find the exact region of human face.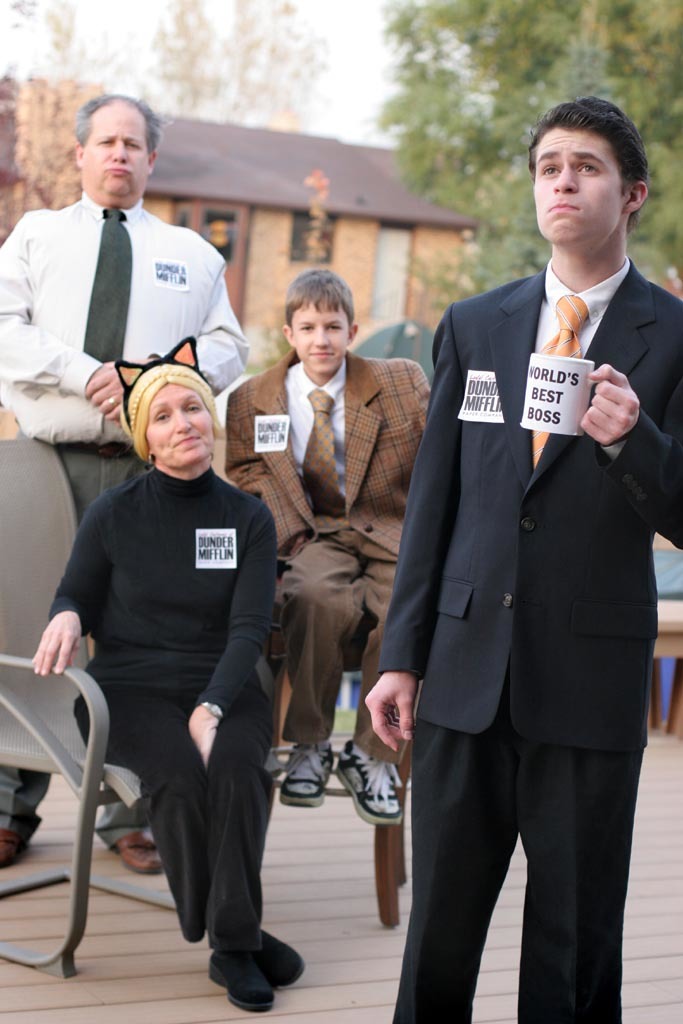
Exact region: l=151, t=387, r=210, b=460.
